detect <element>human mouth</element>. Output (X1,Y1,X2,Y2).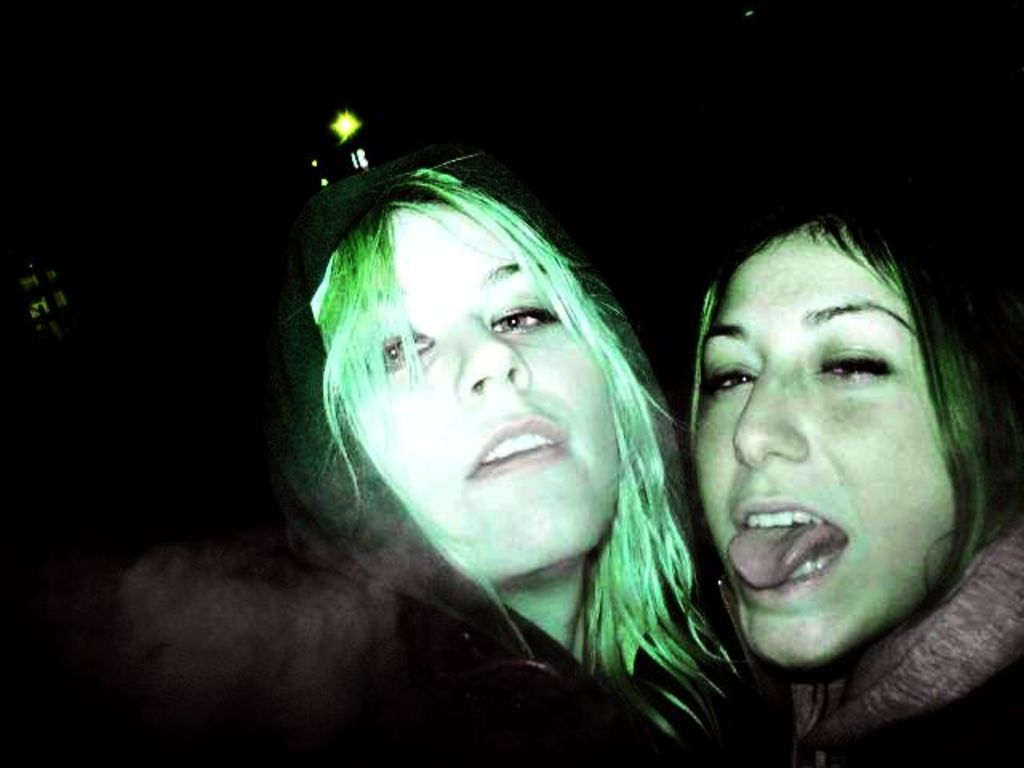
(459,426,574,498).
